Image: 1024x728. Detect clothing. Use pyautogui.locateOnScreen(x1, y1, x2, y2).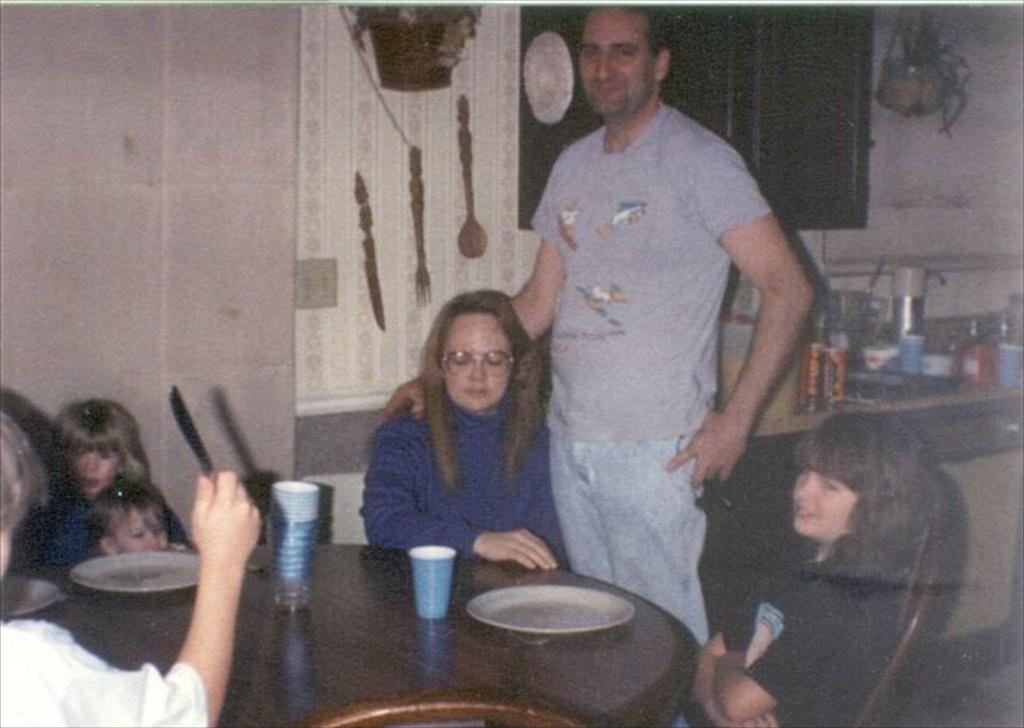
pyautogui.locateOnScreen(674, 552, 888, 726).
